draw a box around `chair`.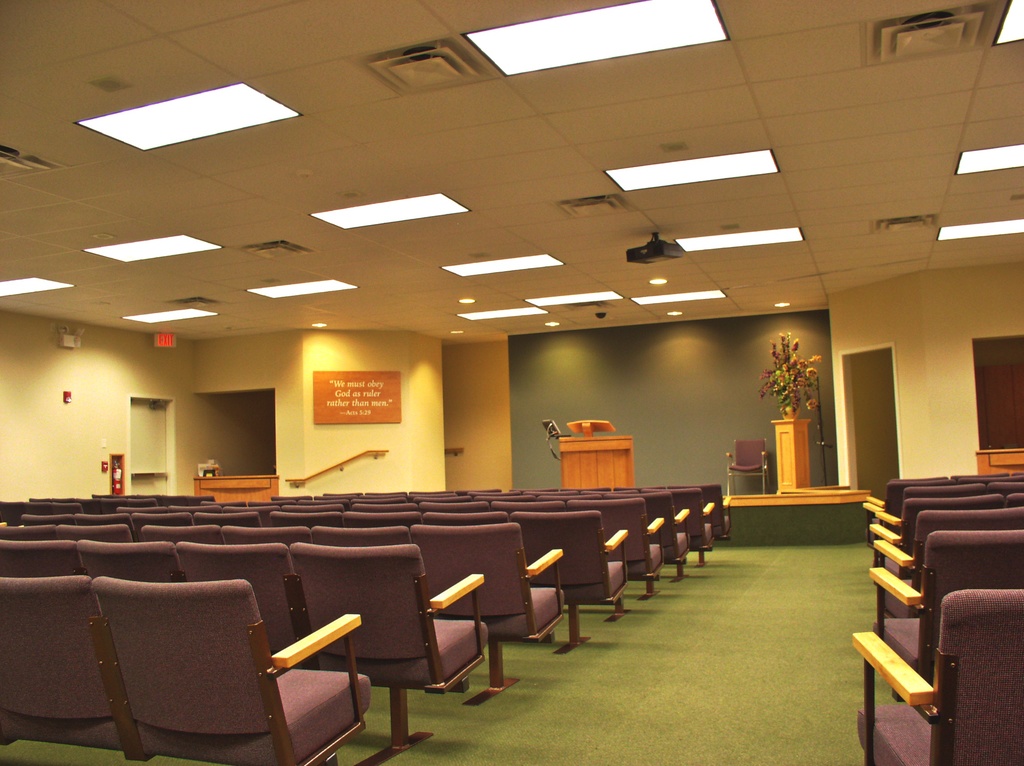
0, 525, 54, 539.
